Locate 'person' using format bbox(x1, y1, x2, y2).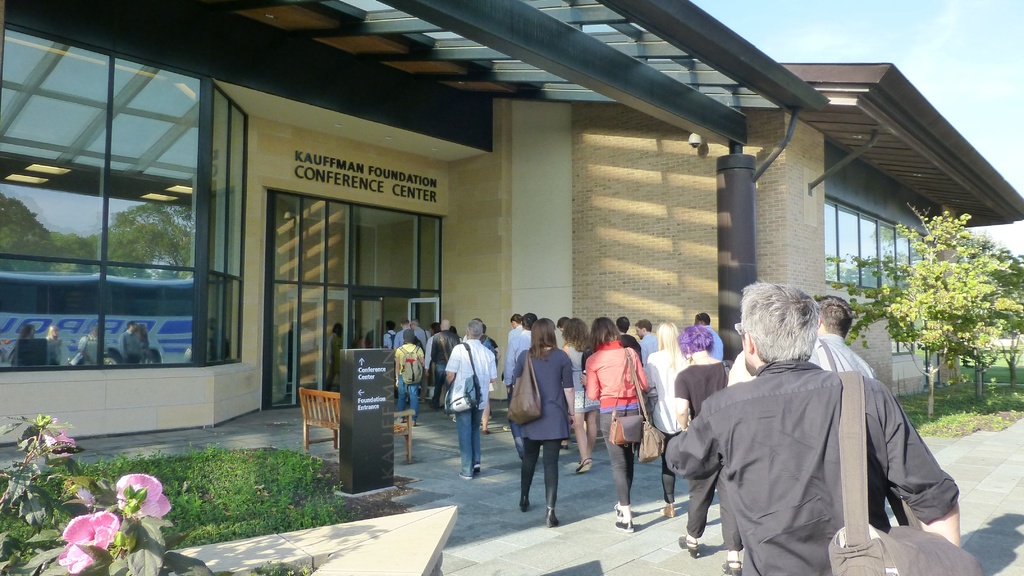
bbox(673, 324, 733, 575).
